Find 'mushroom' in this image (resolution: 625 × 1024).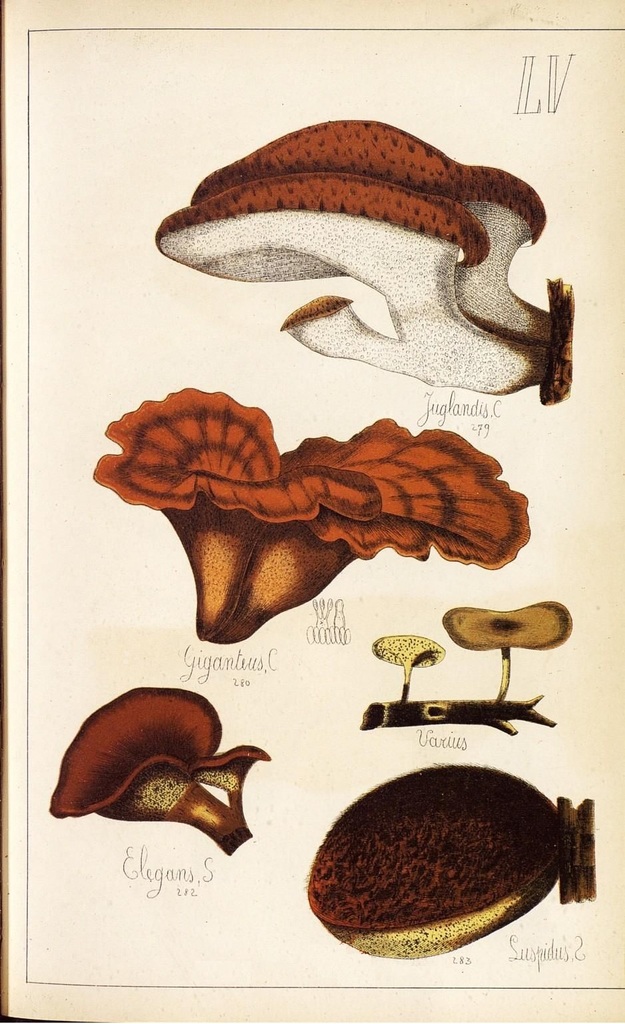
371, 631, 447, 702.
